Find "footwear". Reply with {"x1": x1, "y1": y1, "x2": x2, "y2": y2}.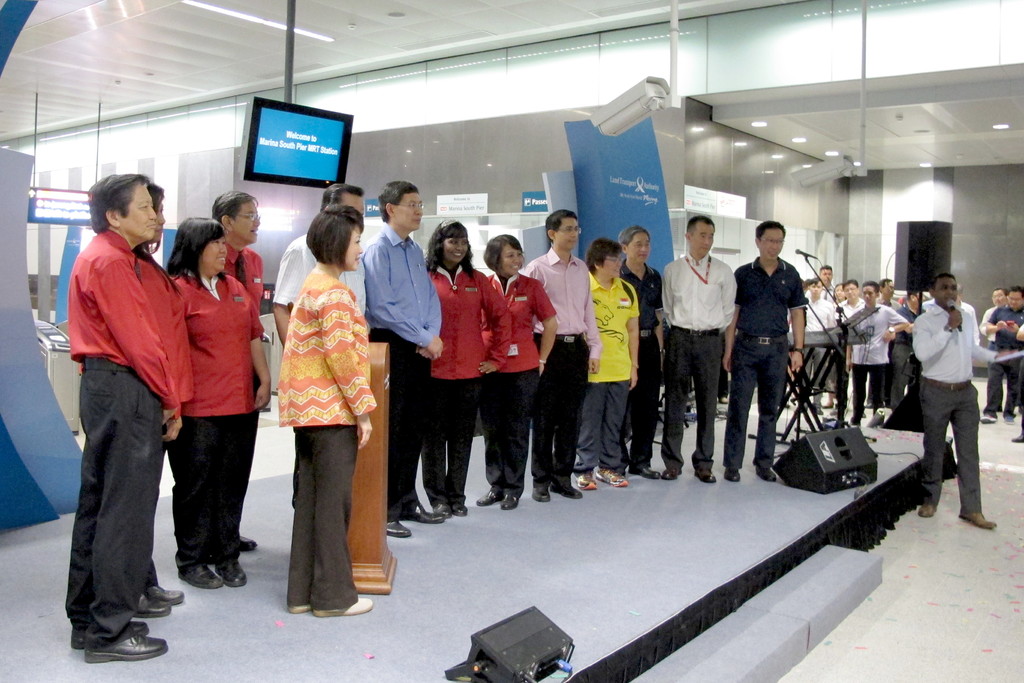
{"x1": 642, "y1": 468, "x2": 662, "y2": 479}.
